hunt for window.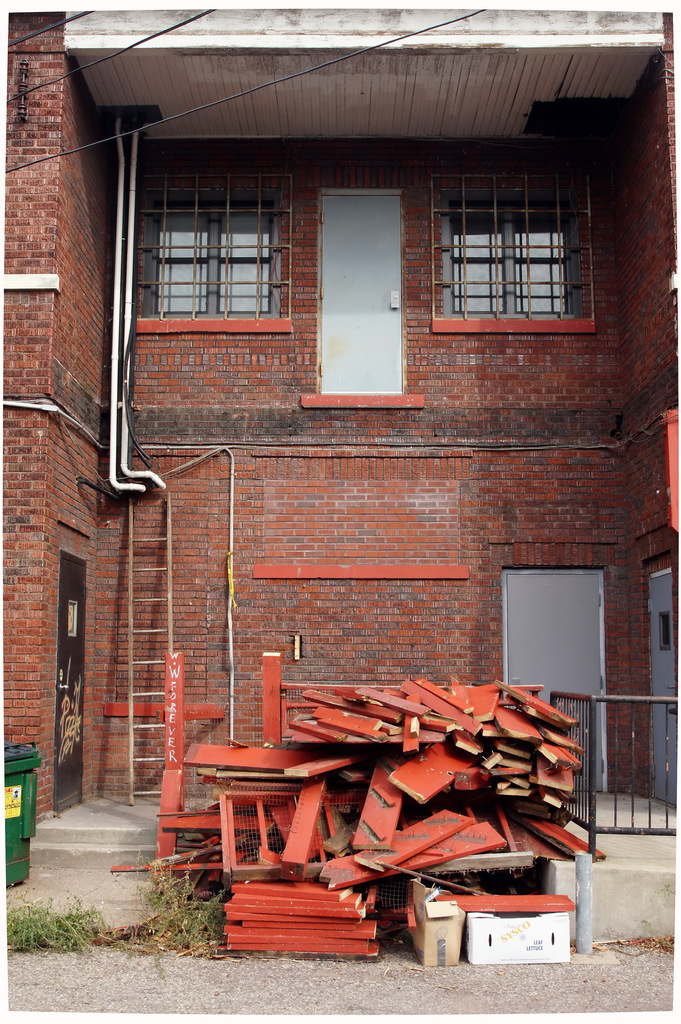
Hunted down at select_region(121, 177, 284, 330).
